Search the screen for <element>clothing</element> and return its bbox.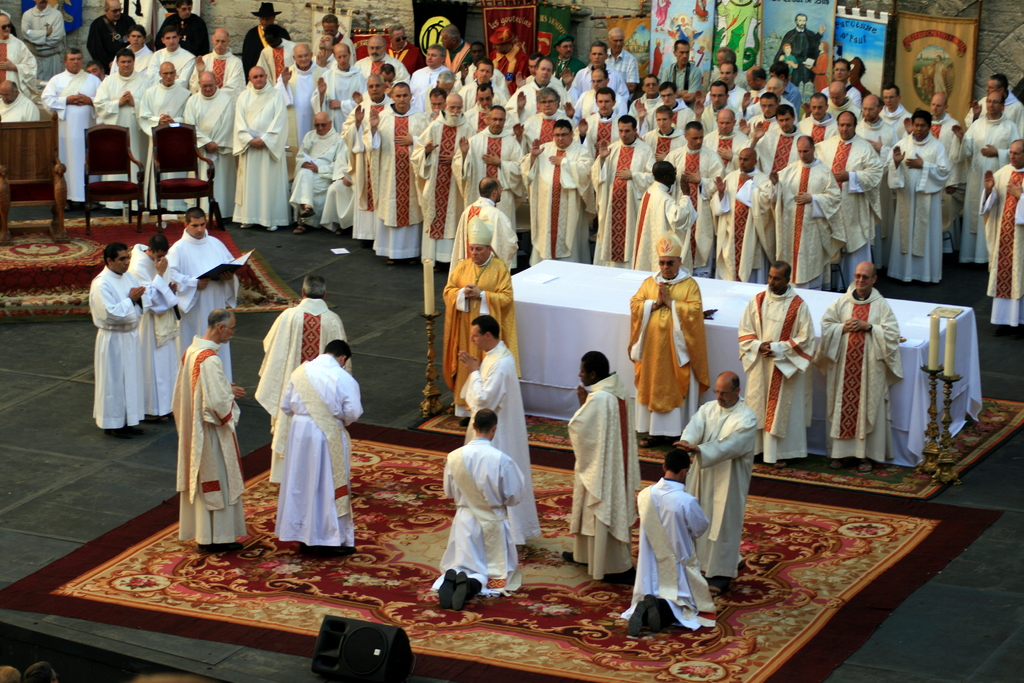
Found: [x1=636, y1=473, x2=717, y2=623].
